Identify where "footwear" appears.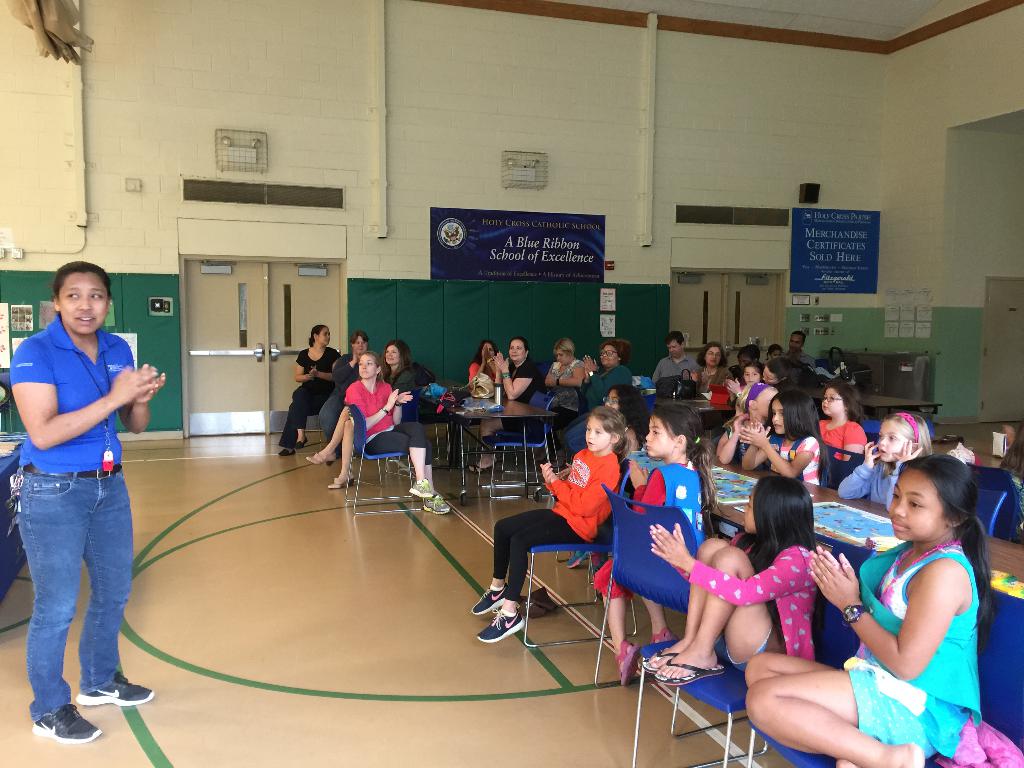
Appears at 326, 472, 356, 490.
